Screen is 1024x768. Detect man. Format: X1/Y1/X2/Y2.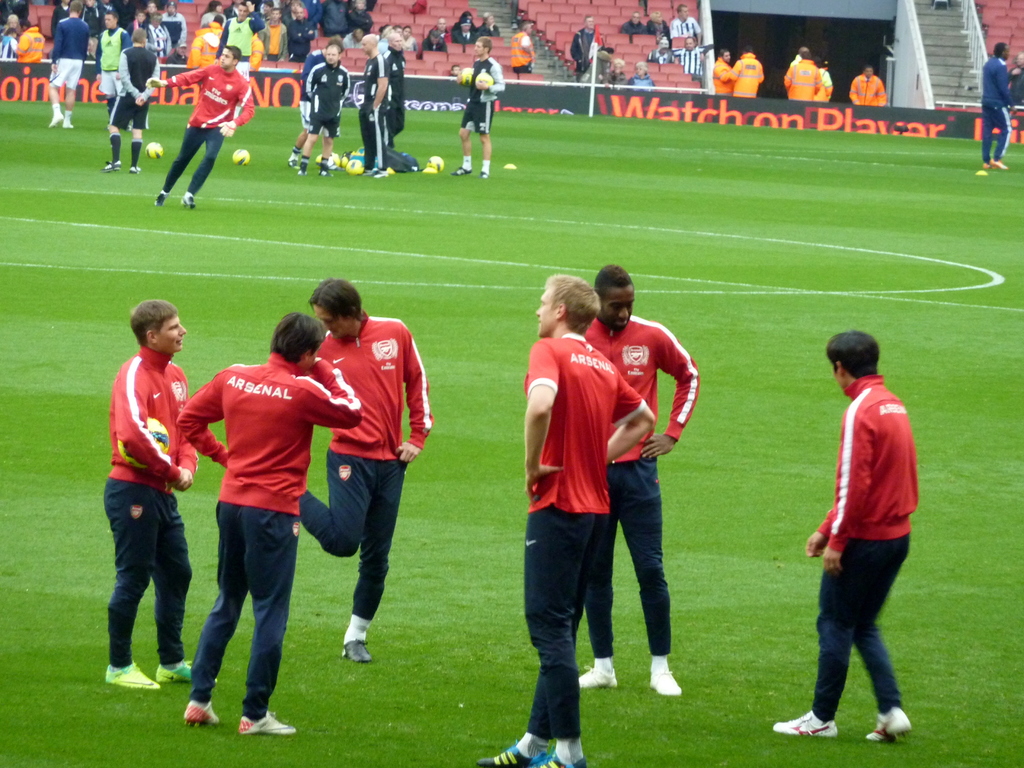
165/42/188/62.
